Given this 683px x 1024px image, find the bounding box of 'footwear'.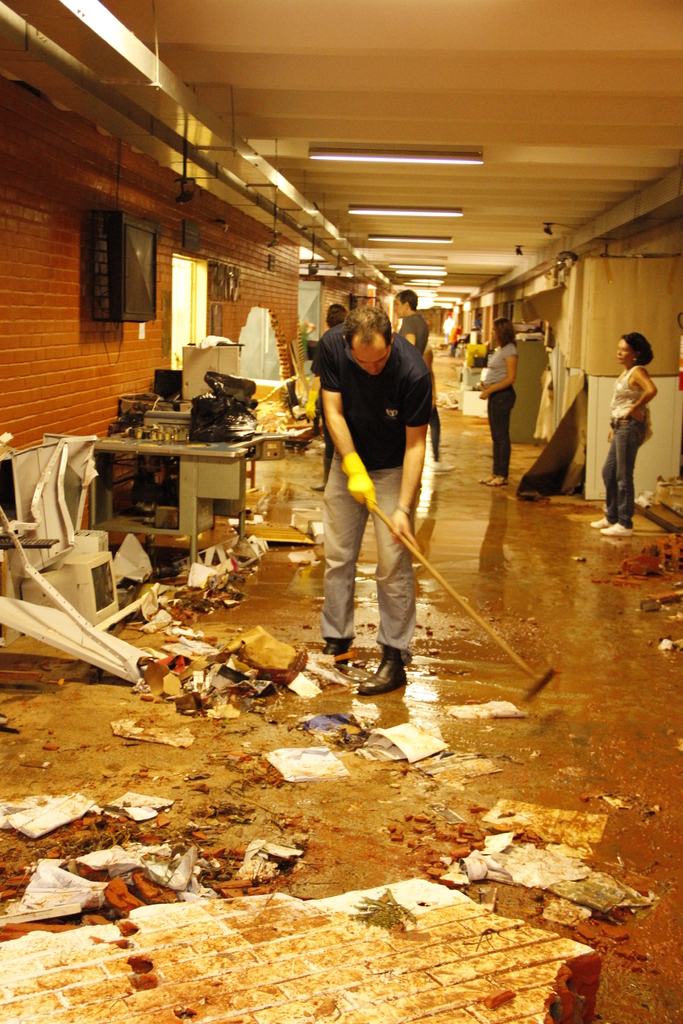
{"x1": 586, "y1": 515, "x2": 612, "y2": 524}.
